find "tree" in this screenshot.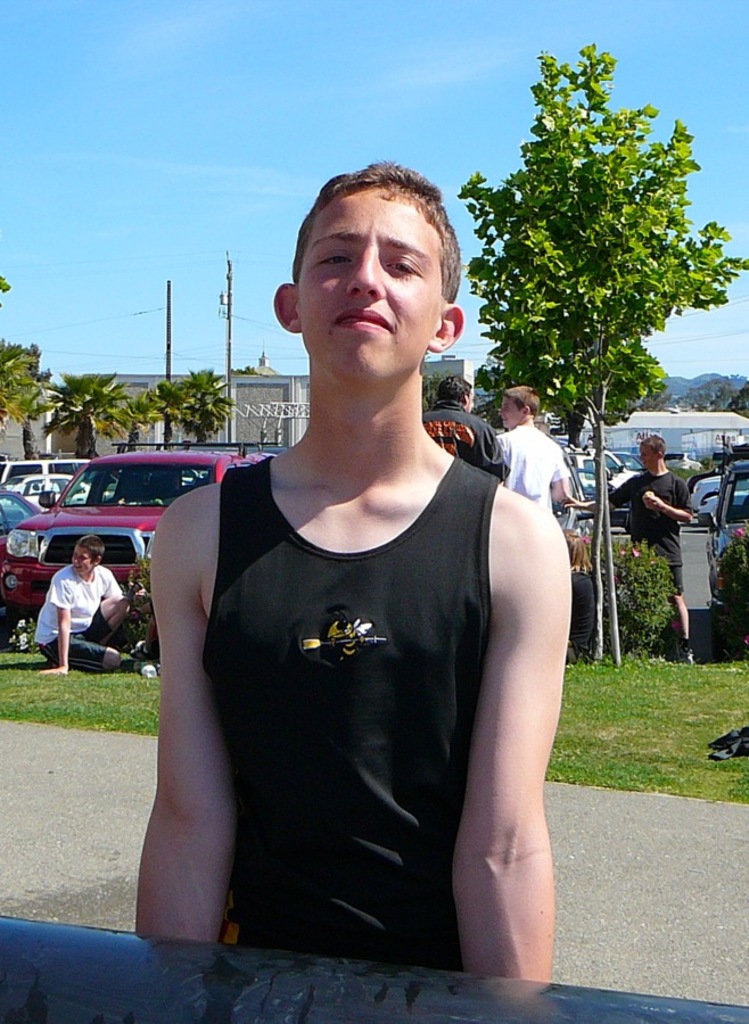
The bounding box for "tree" is (left=456, top=40, right=748, bottom=667).
